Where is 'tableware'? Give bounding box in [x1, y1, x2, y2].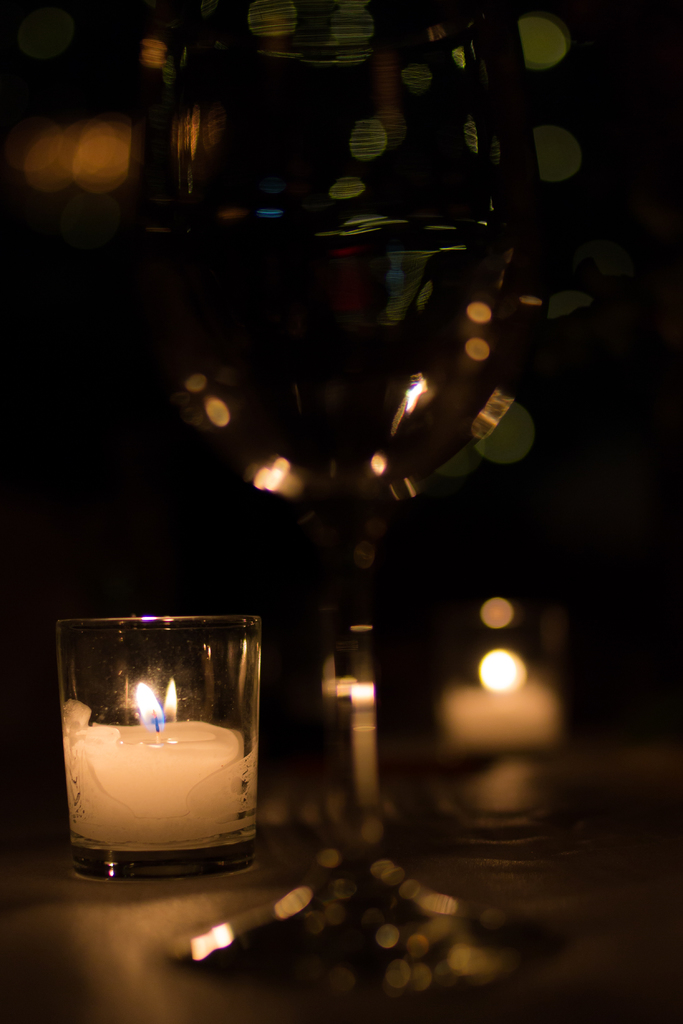
[55, 612, 264, 888].
